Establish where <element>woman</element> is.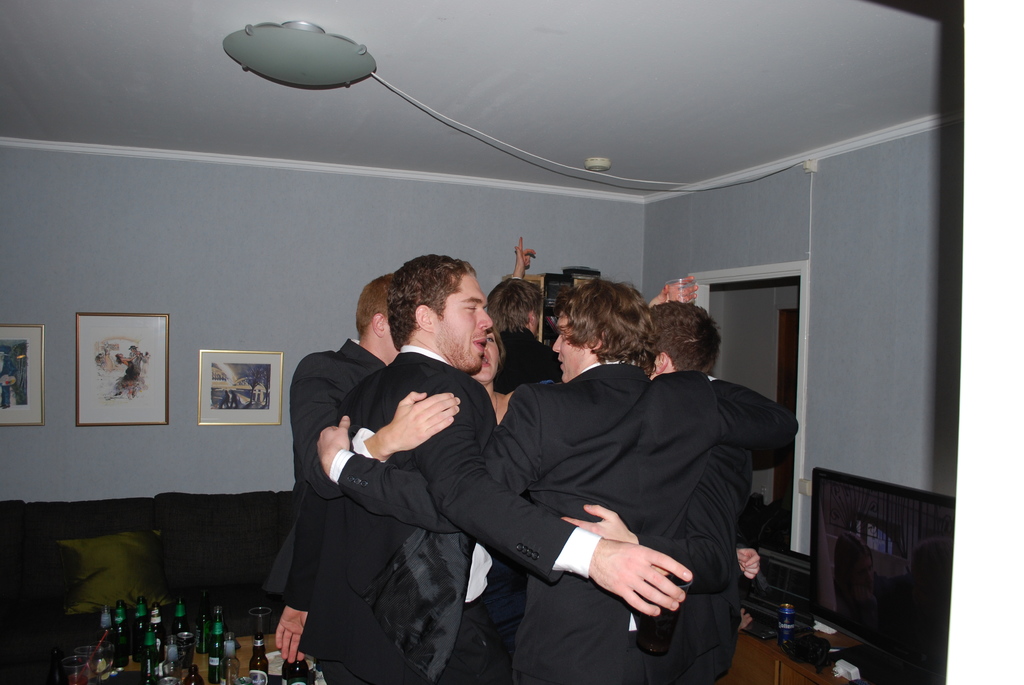
Established at box(463, 329, 510, 426).
